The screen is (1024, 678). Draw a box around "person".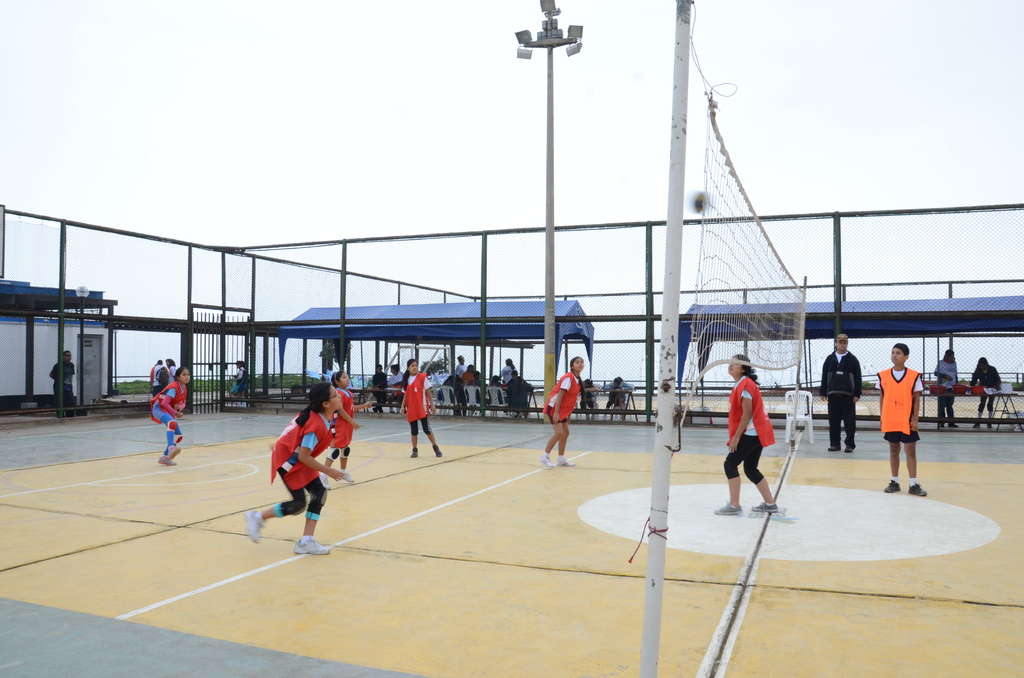
{"left": 145, "top": 359, "right": 166, "bottom": 394}.
